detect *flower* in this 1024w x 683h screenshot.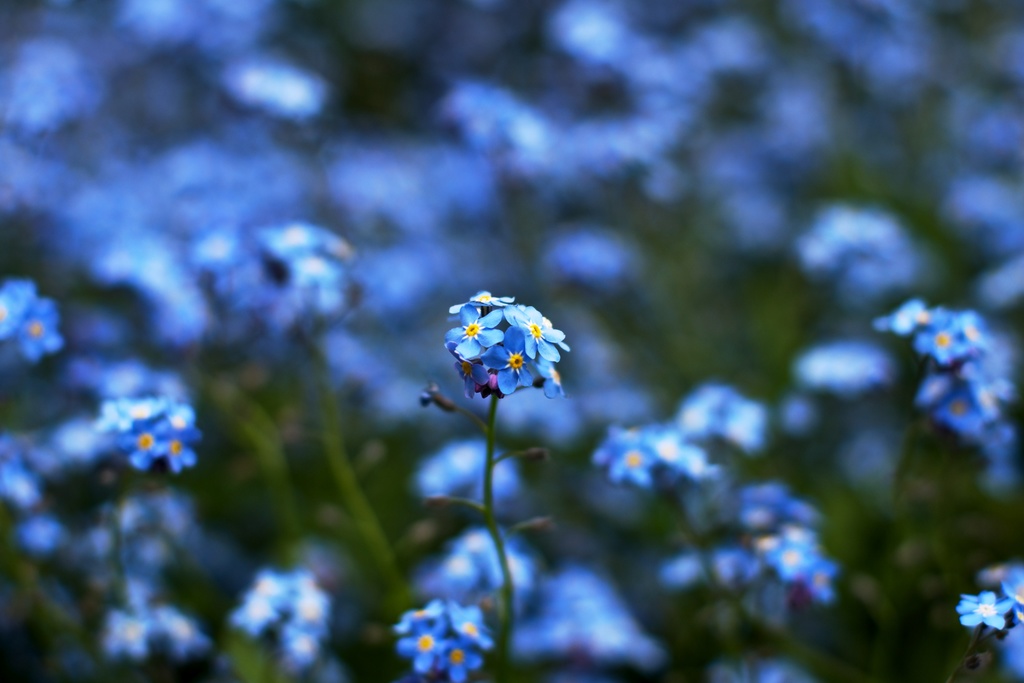
Detection: <bbox>955, 593, 1014, 635</bbox>.
